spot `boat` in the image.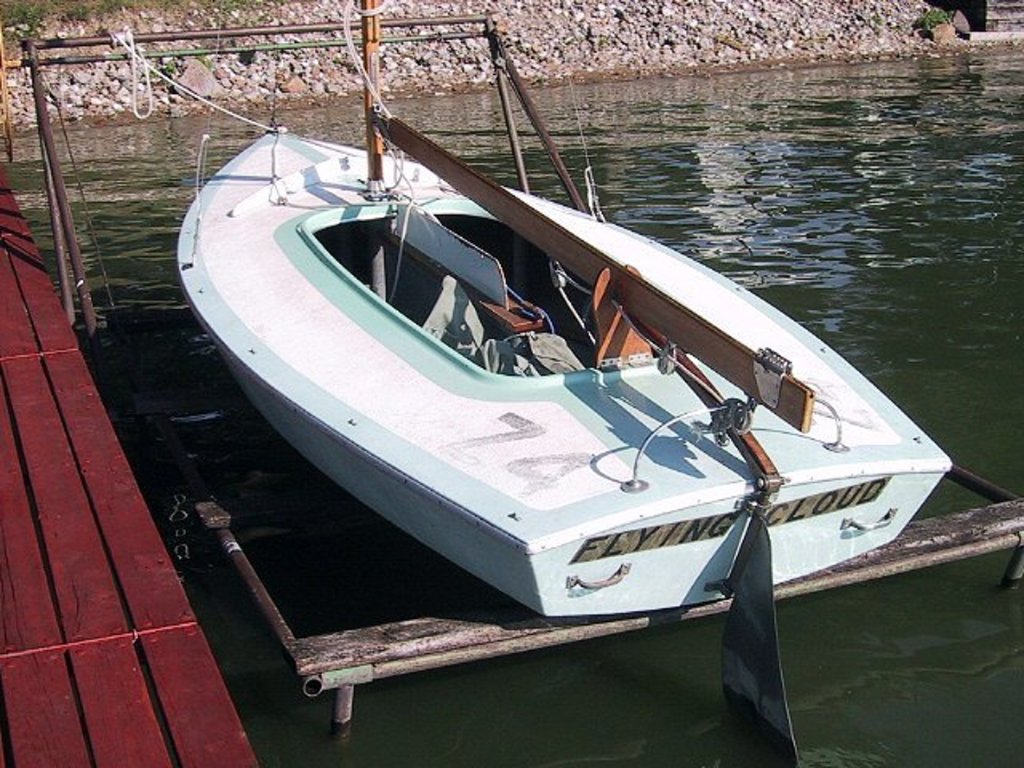
`boat` found at BBox(130, 133, 1002, 602).
